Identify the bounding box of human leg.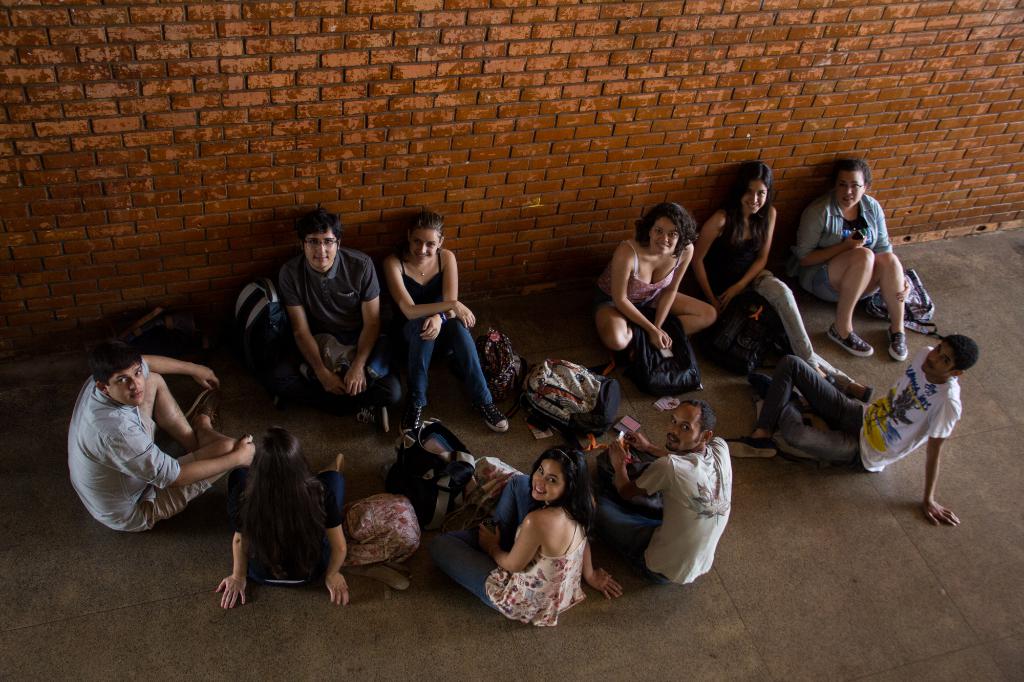
rect(404, 321, 433, 436).
